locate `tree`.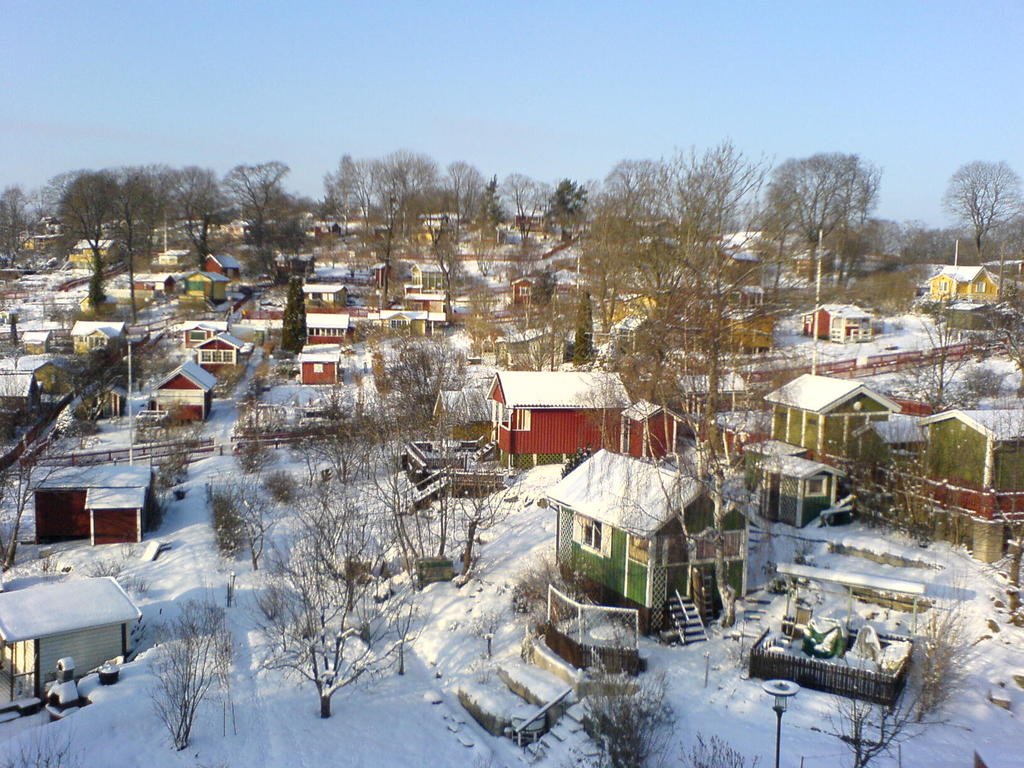
Bounding box: 35:166:123:308.
